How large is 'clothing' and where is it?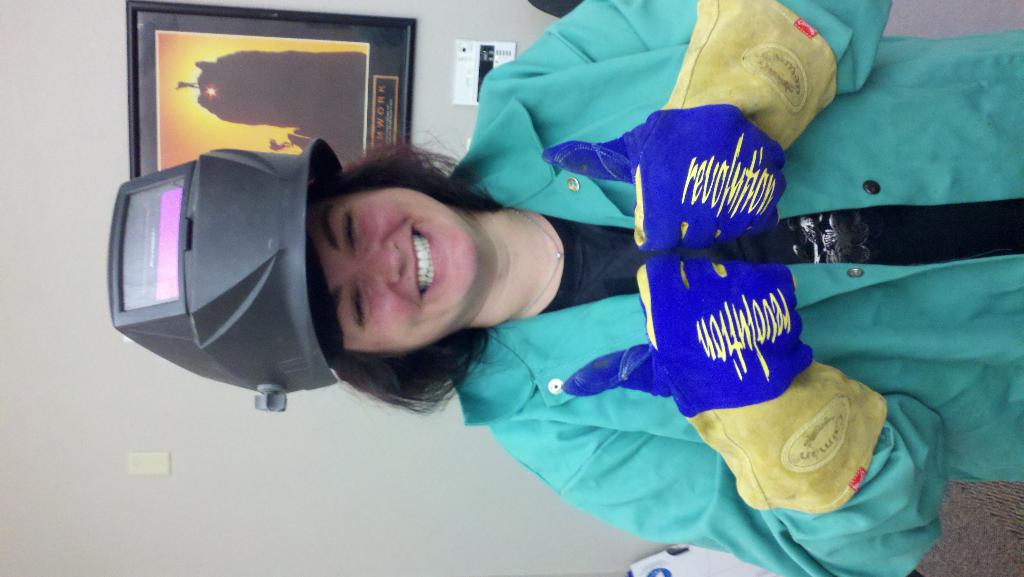
Bounding box: 451,0,1023,576.
